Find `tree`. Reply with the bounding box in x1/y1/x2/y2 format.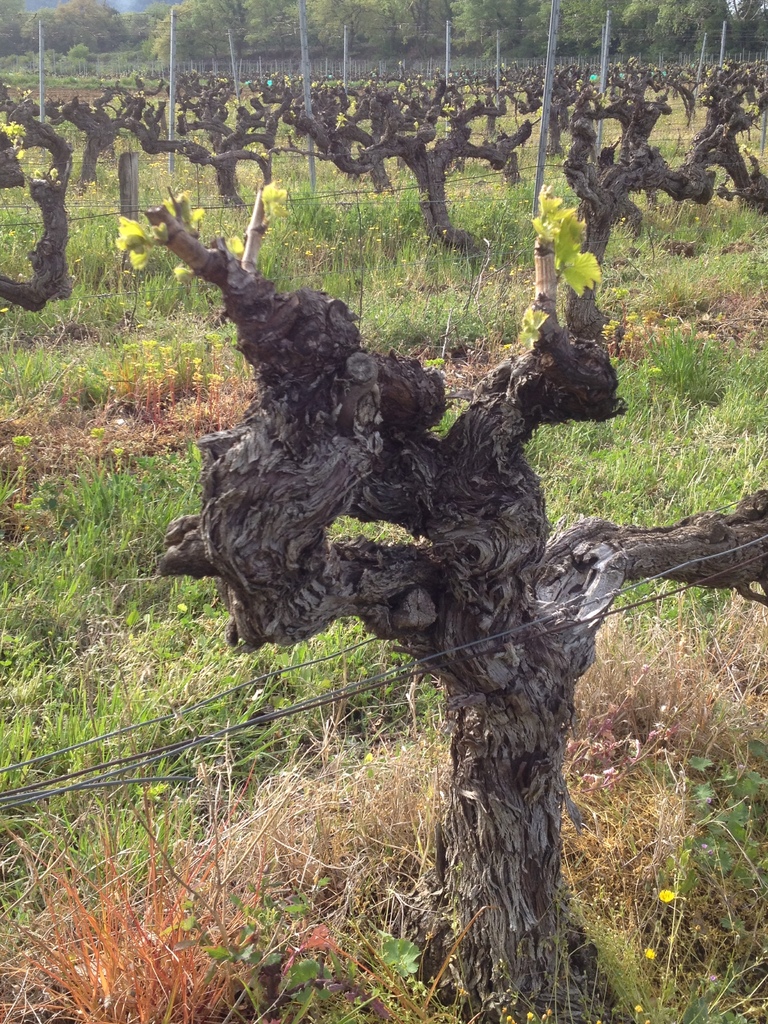
288/0/332/84.
